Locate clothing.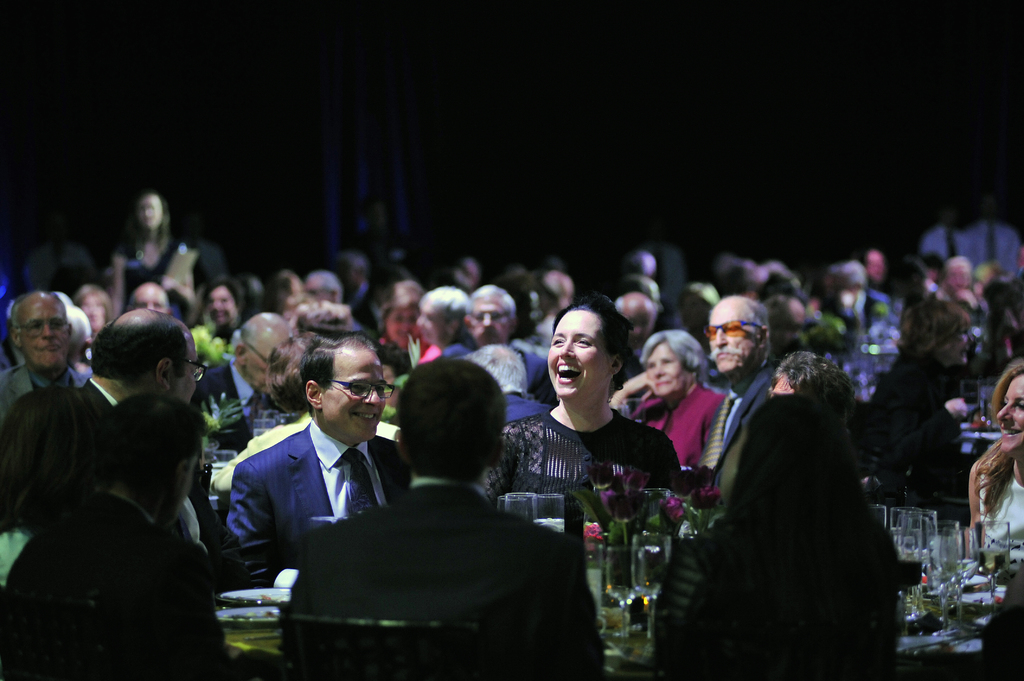
Bounding box: [x1=508, y1=347, x2=556, y2=412].
